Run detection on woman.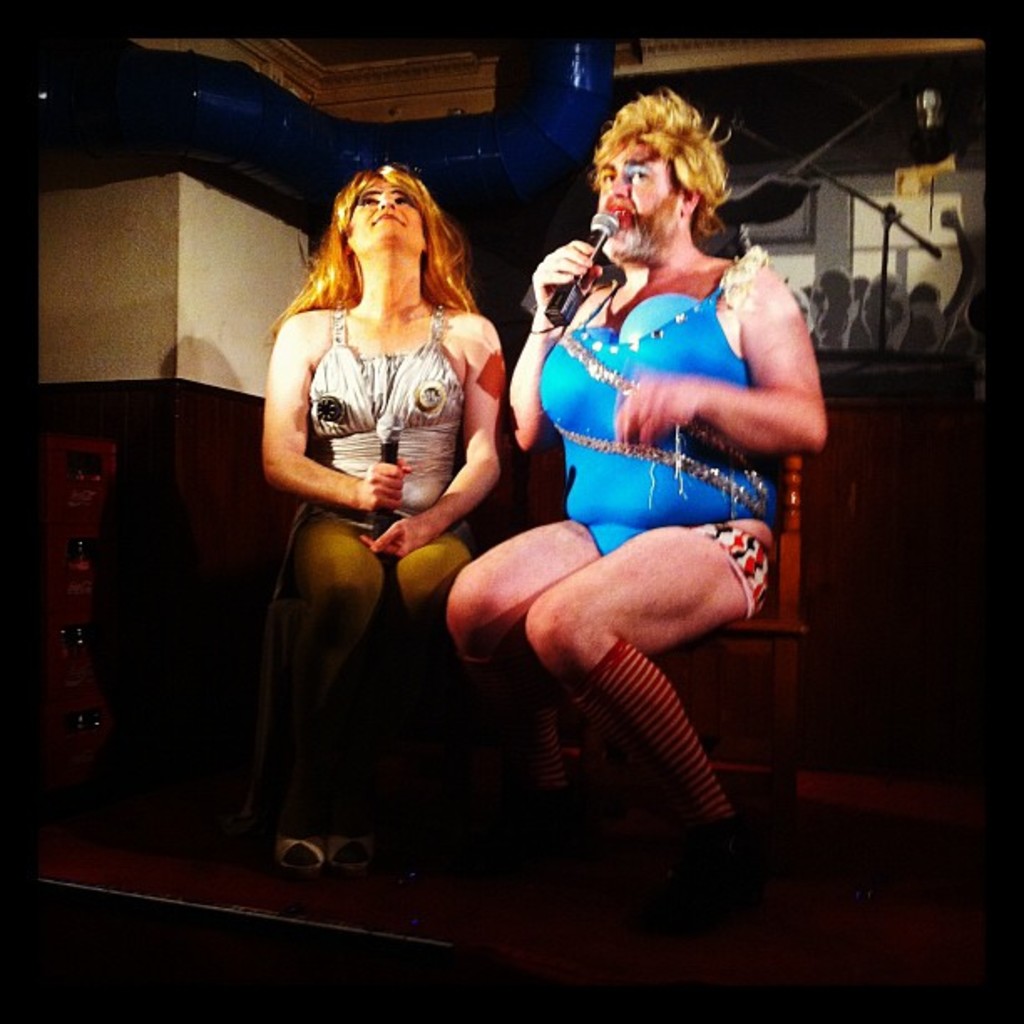
Result: x1=244 y1=137 x2=542 y2=800.
